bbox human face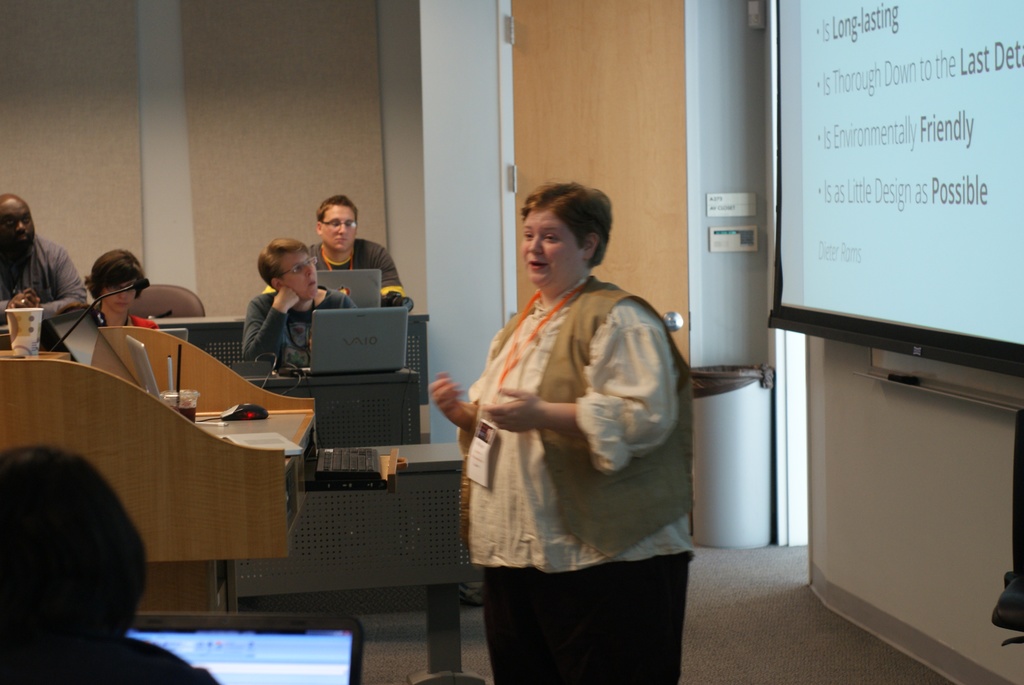
bbox(100, 278, 140, 317)
